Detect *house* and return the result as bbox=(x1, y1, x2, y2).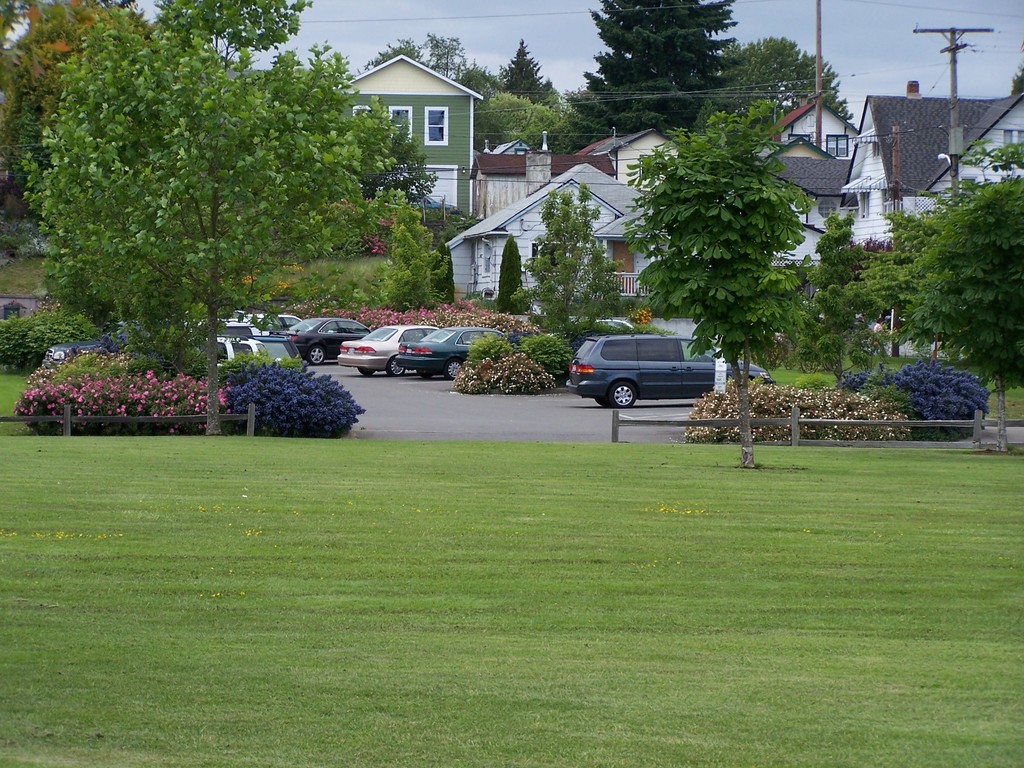
bbox=(589, 184, 700, 302).
